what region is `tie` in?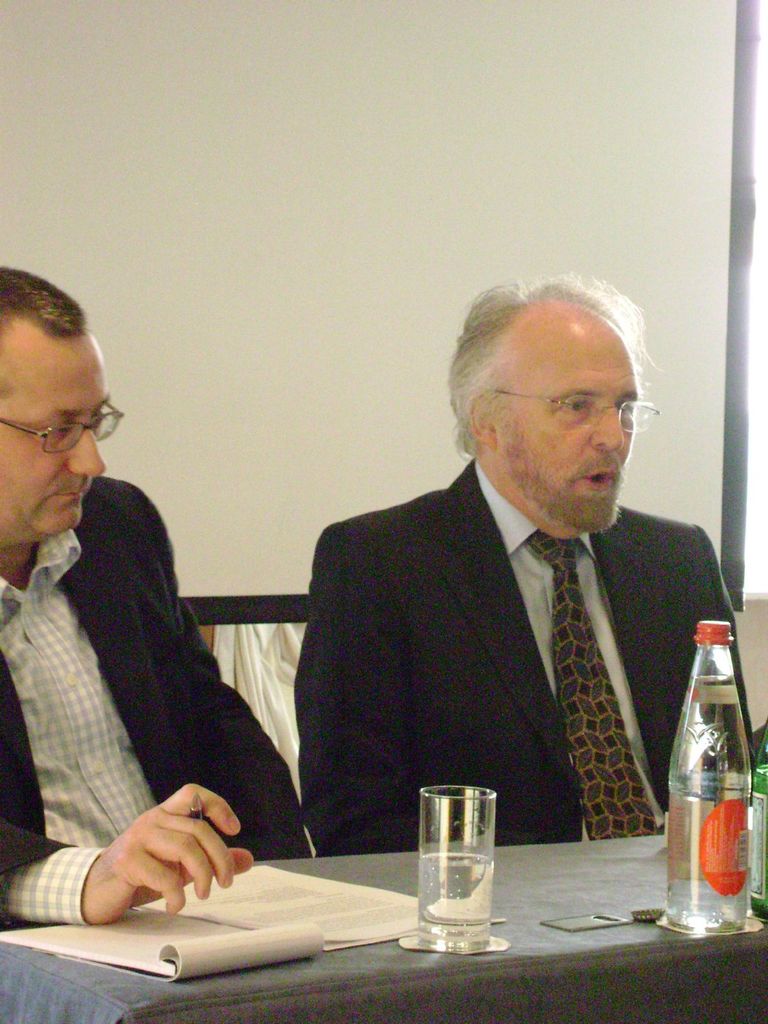
BBox(529, 531, 678, 846).
